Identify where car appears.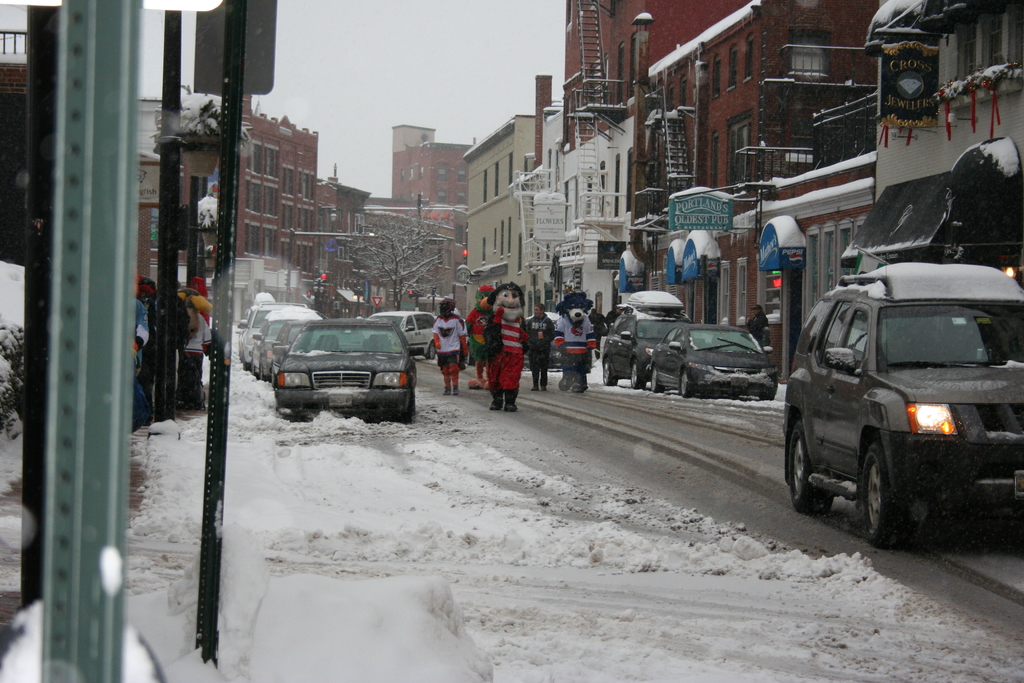
Appears at select_region(522, 313, 562, 370).
